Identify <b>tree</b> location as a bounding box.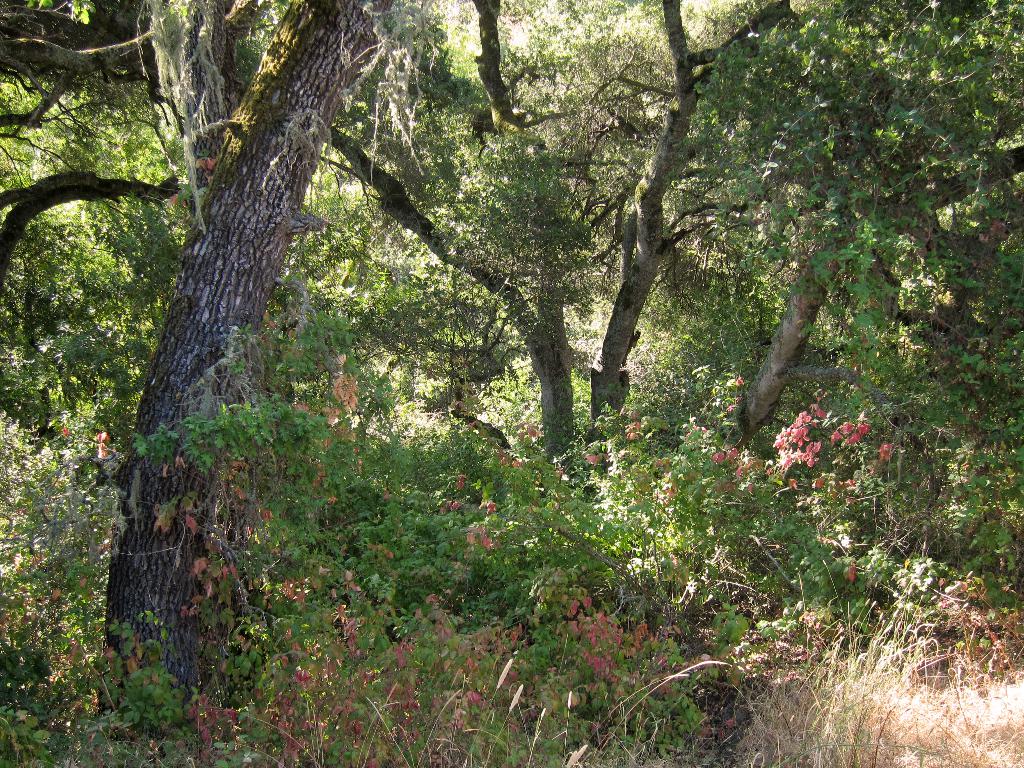
box=[106, 0, 401, 746].
